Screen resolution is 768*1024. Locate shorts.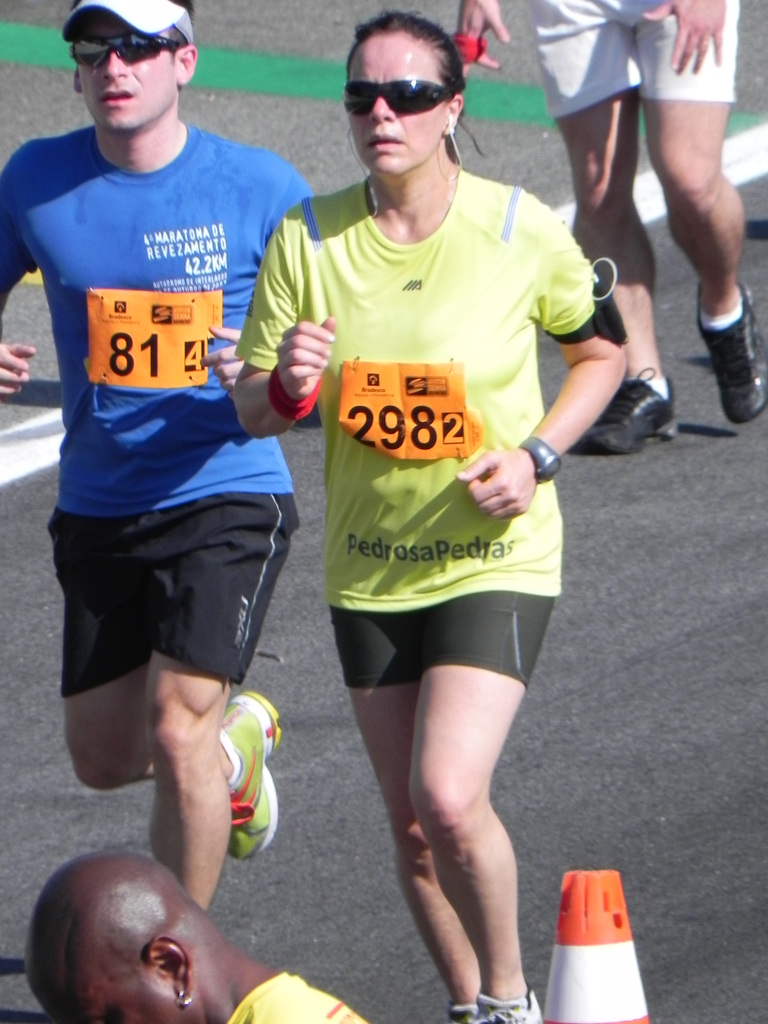
rect(525, 0, 746, 120).
